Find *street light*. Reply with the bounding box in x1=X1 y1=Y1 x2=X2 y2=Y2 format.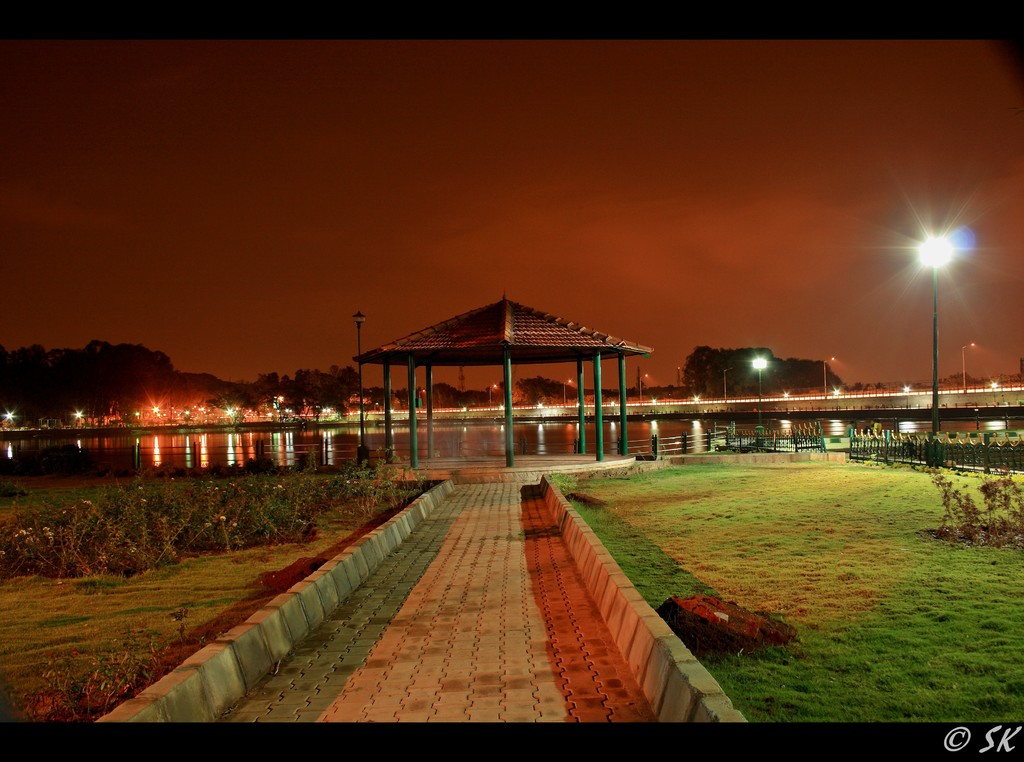
x1=822 y1=355 x2=835 y2=398.
